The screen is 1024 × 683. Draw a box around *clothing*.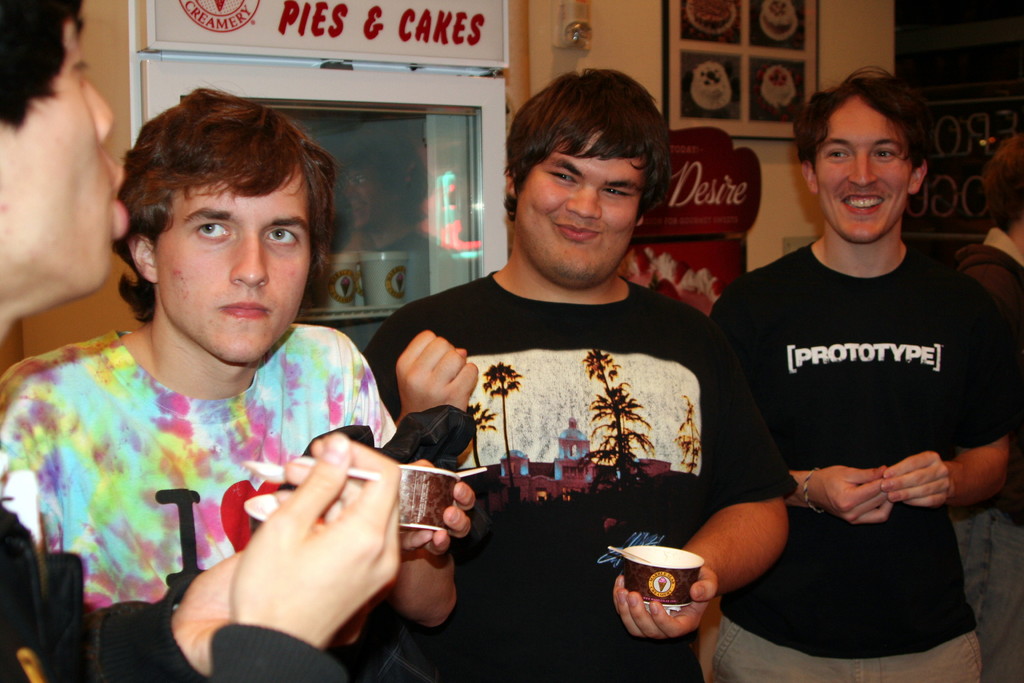
951 243 1023 682.
